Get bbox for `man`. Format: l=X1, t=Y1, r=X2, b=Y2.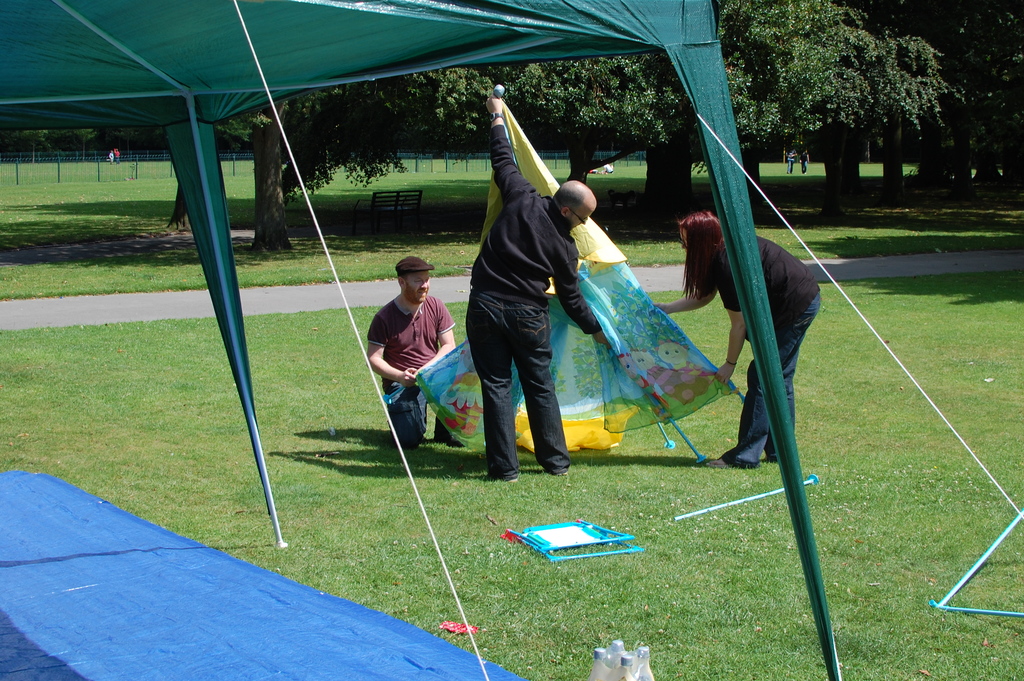
l=784, t=147, r=795, b=176.
